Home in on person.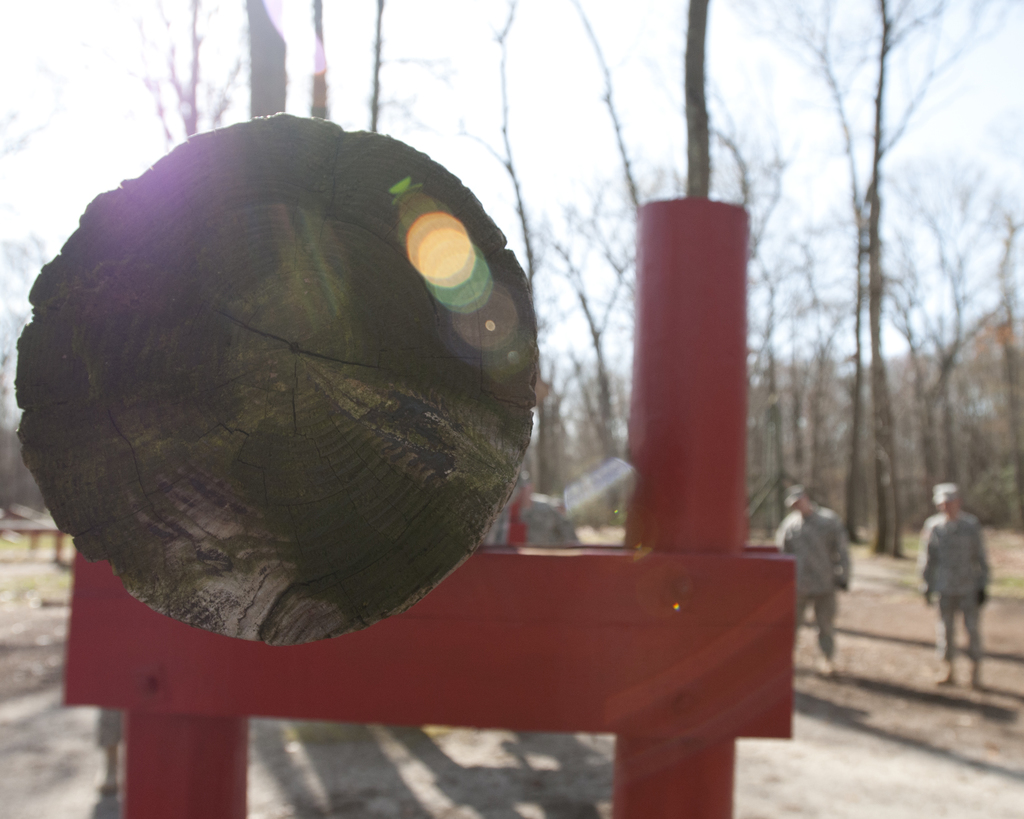
Homed in at rect(924, 484, 998, 680).
